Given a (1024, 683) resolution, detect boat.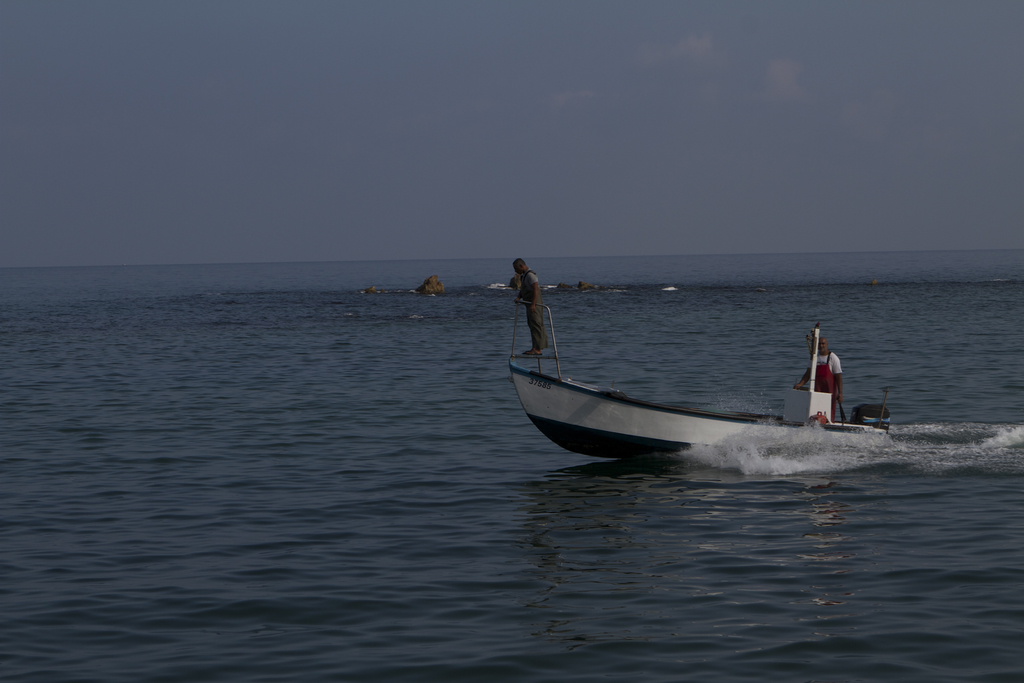
rect(494, 276, 909, 468).
